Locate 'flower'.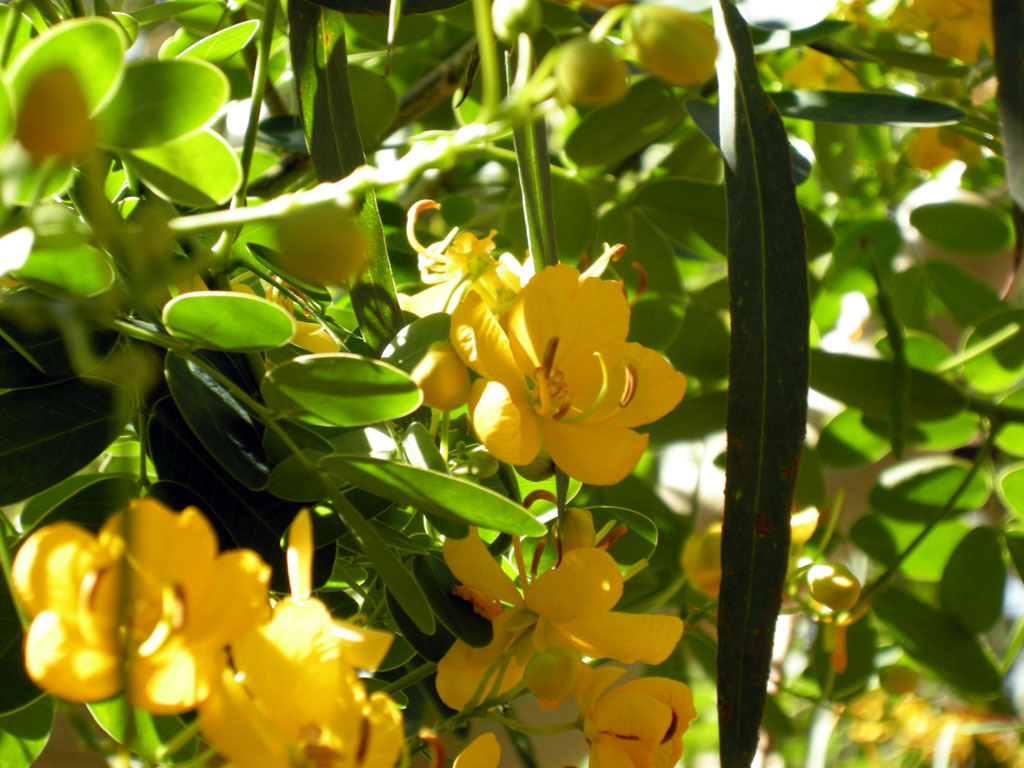
Bounding box: BBox(451, 734, 501, 767).
